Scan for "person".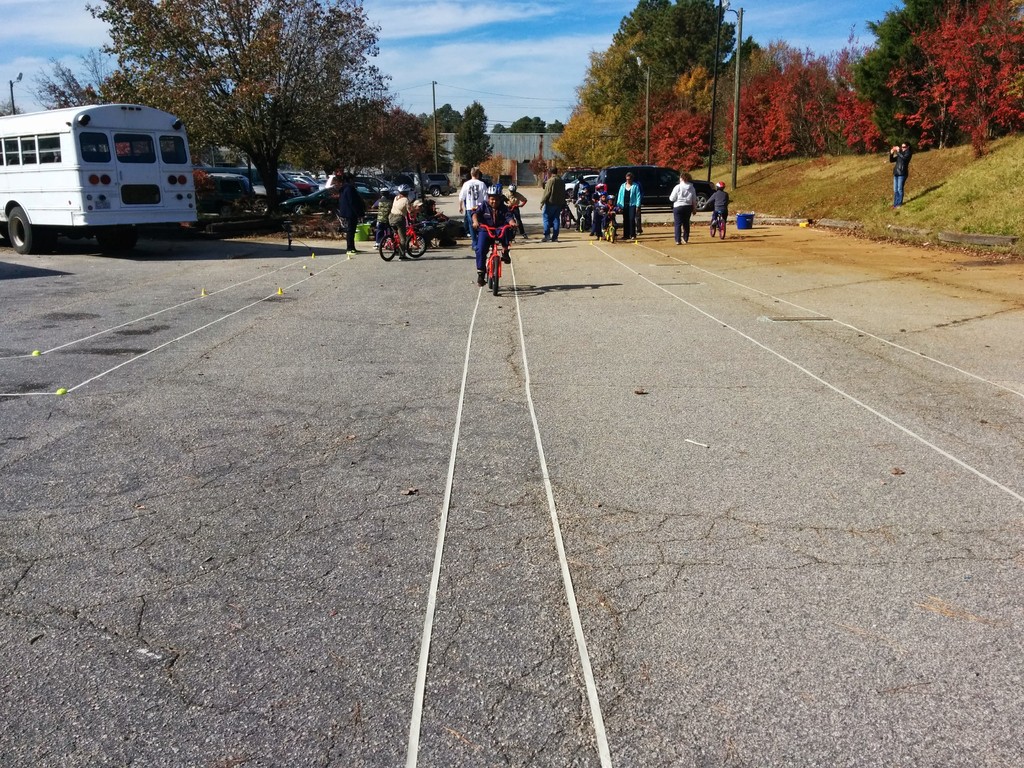
Scan result: <bbox>540, 166, 562, 241</bbox>.
